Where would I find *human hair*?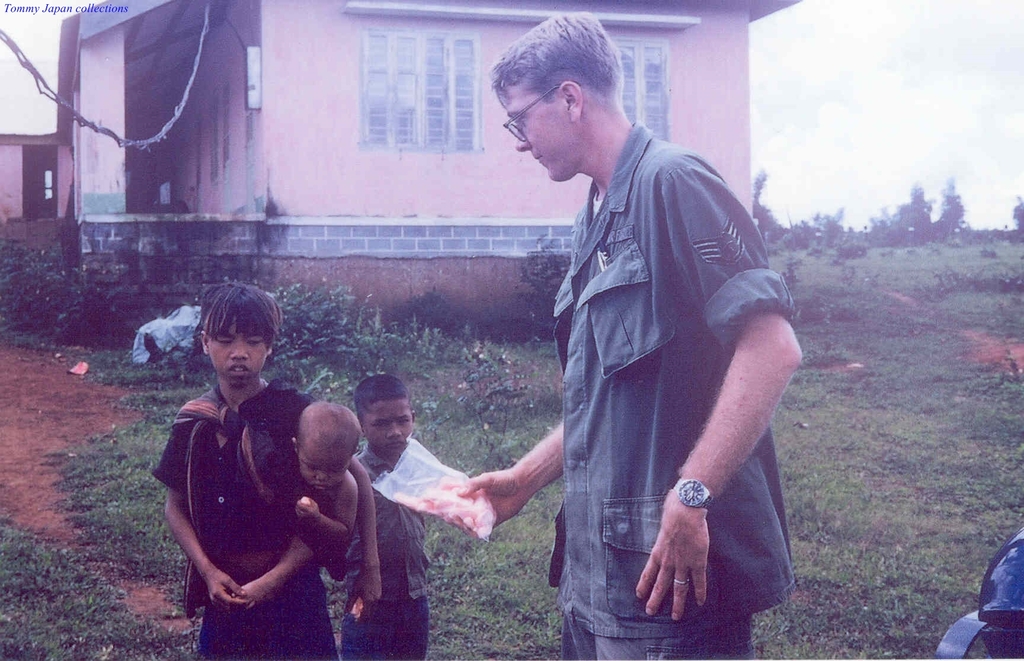
At bbox=[200, 280, 282, 356].
